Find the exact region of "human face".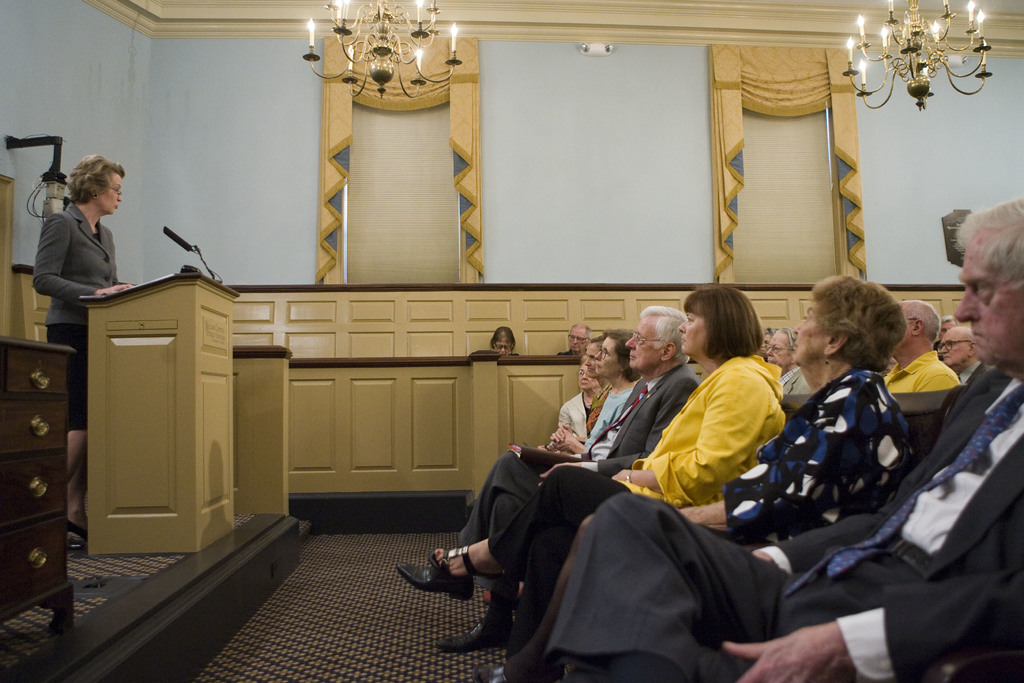
Exact region: detection(625, 318, 660, 370).
